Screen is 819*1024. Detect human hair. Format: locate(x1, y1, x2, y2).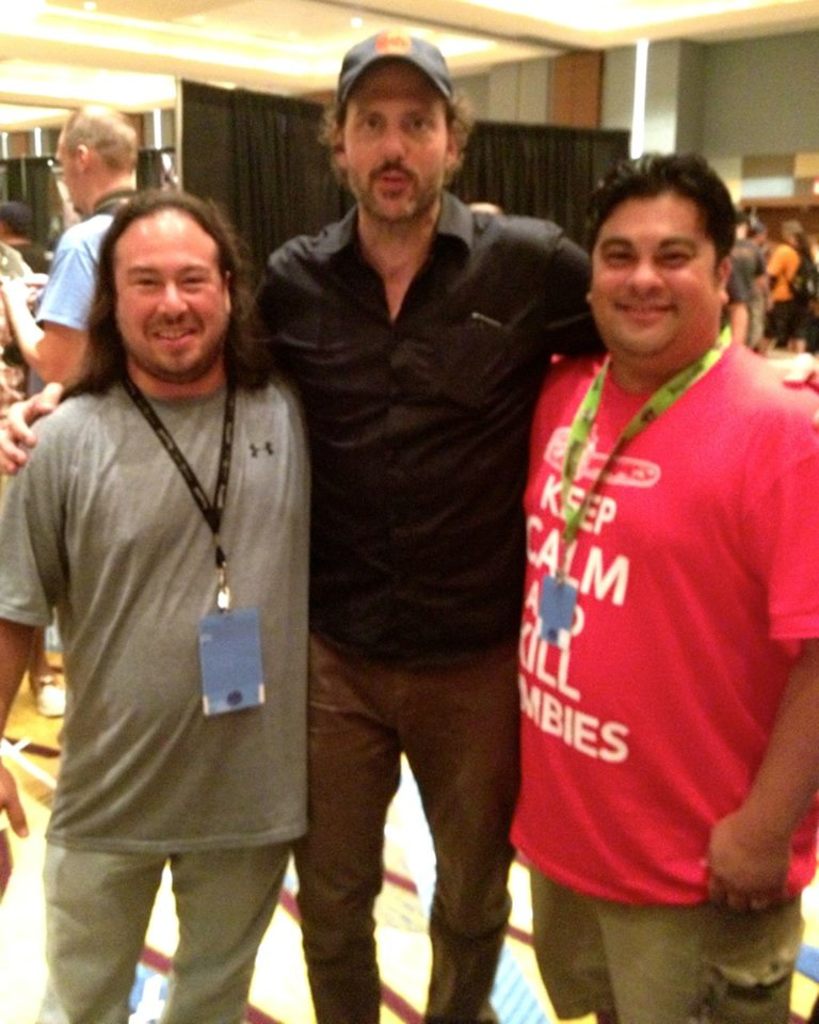
locate(58, 187, 279, 405).
